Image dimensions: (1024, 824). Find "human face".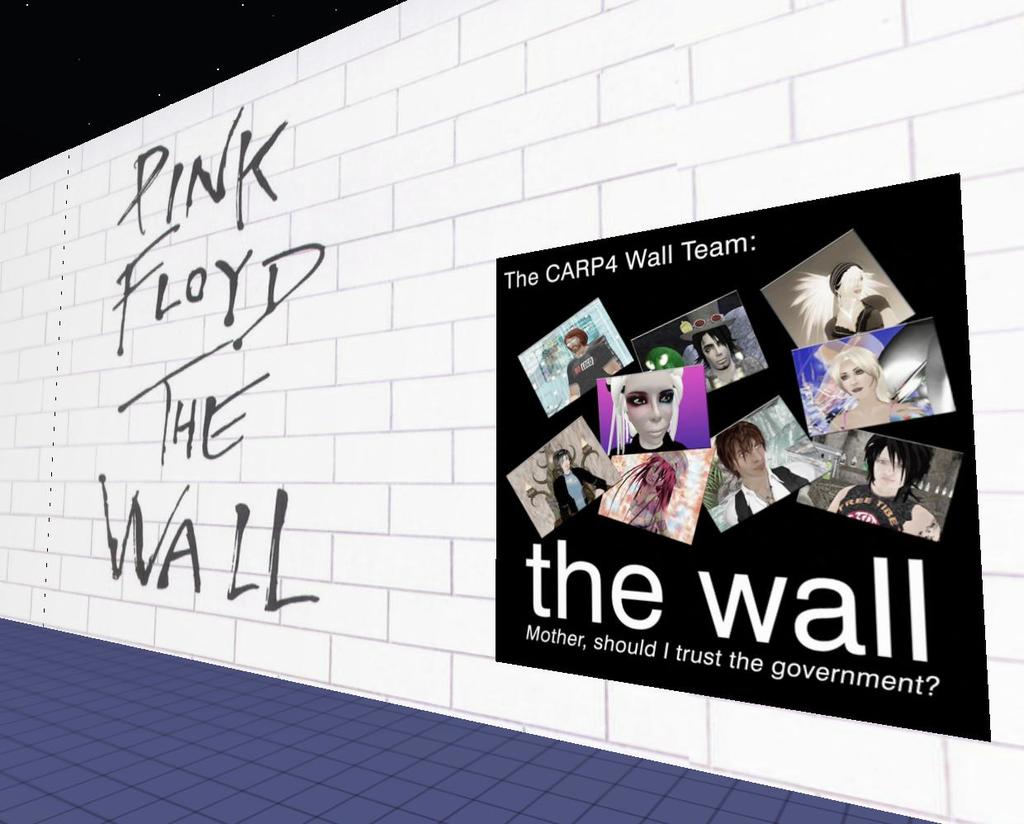
detection(737, 434, 769, 476).
